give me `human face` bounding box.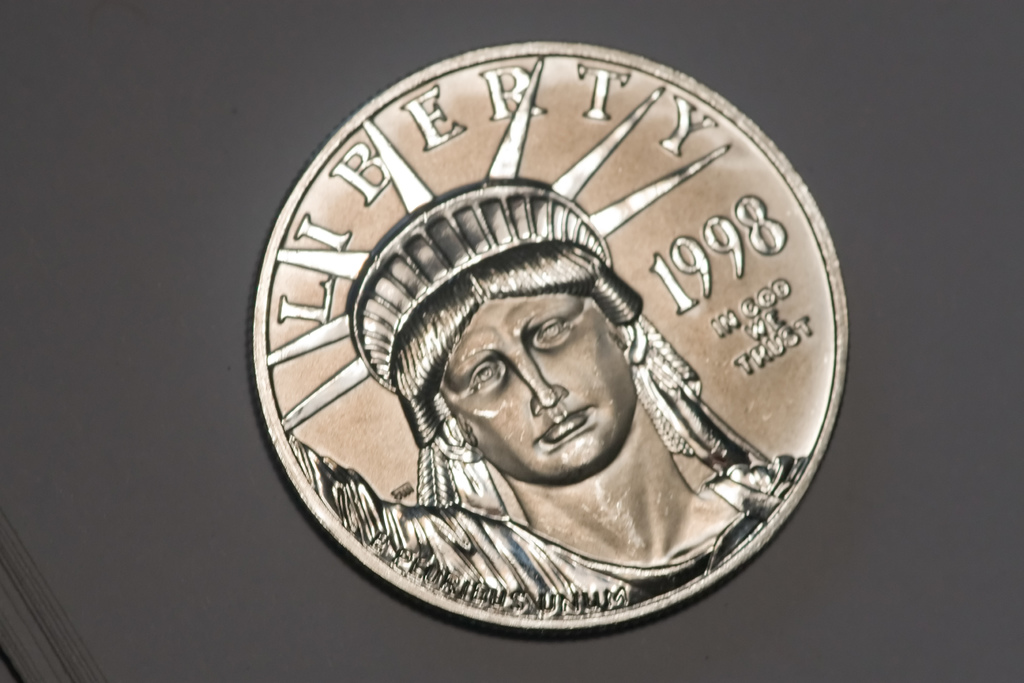
Rect(440, 295, 638, 486).
